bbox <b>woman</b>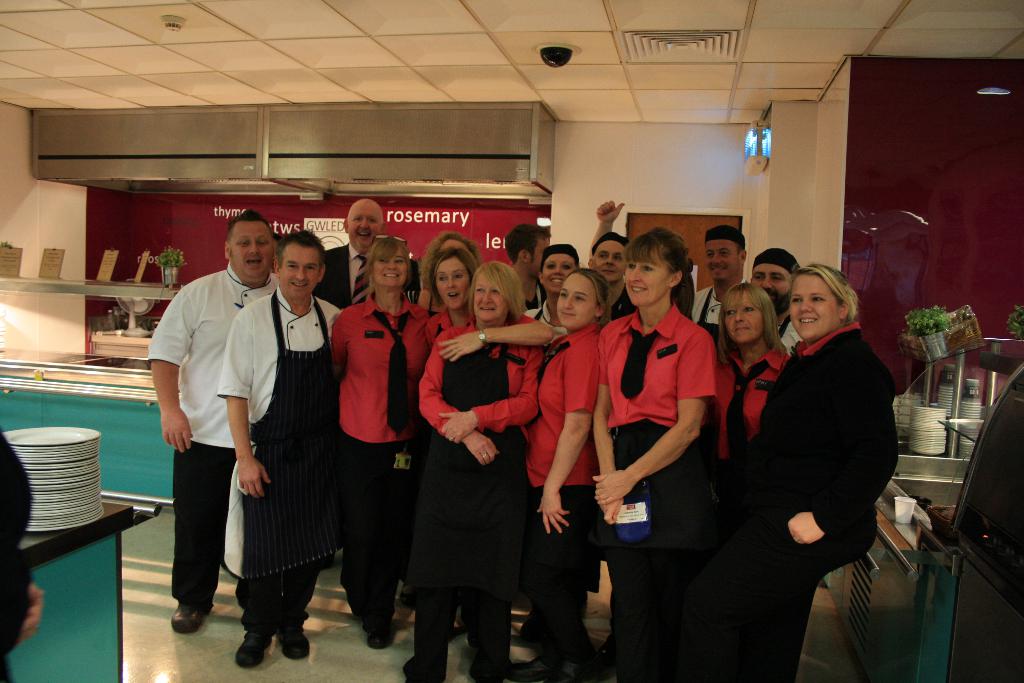
bbox=[524, 243, 588, 354]
